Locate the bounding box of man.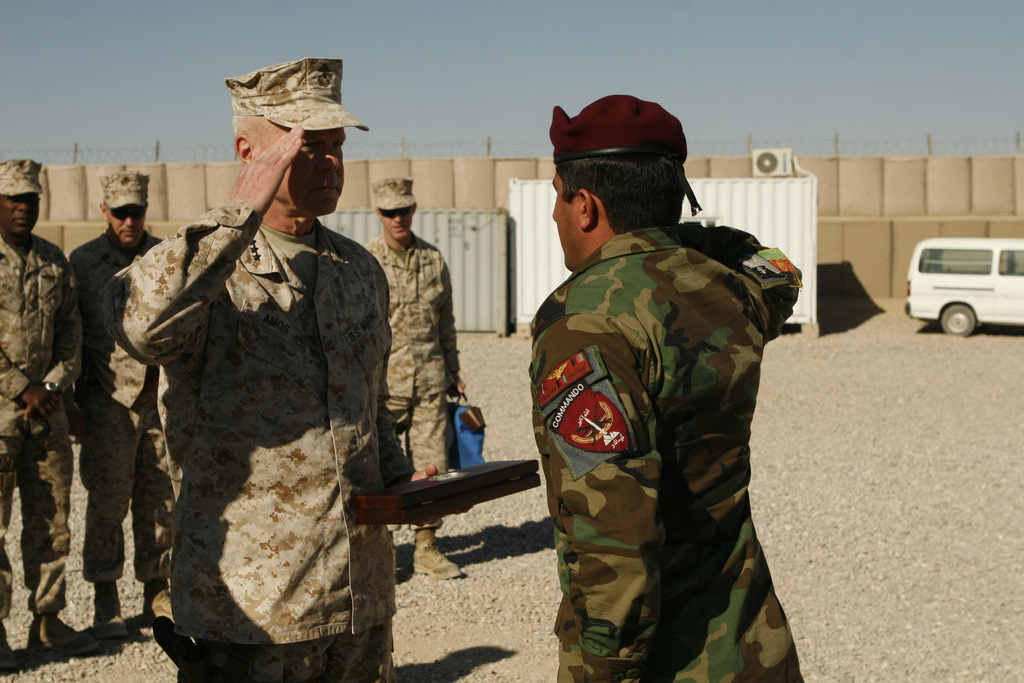
Bounding box: {"x1": 504, "y1": 99, "x2": 813, "y2": 675}.
